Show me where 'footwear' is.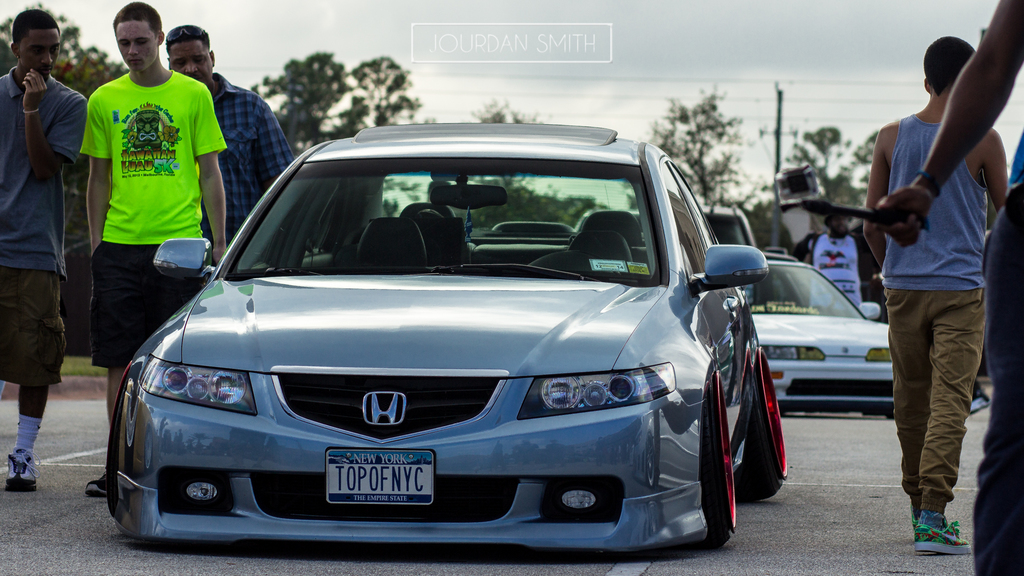
'footwear' is at rect(5, 444, 41, 492).
